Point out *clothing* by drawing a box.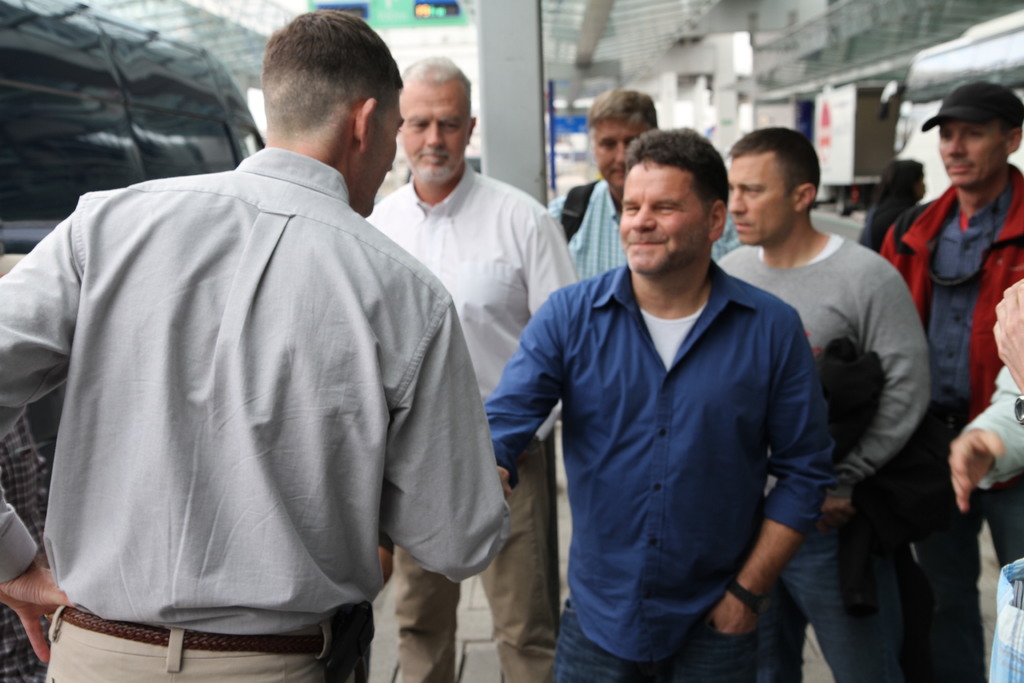
[left=377, top=255, right=834, bottom=682].
